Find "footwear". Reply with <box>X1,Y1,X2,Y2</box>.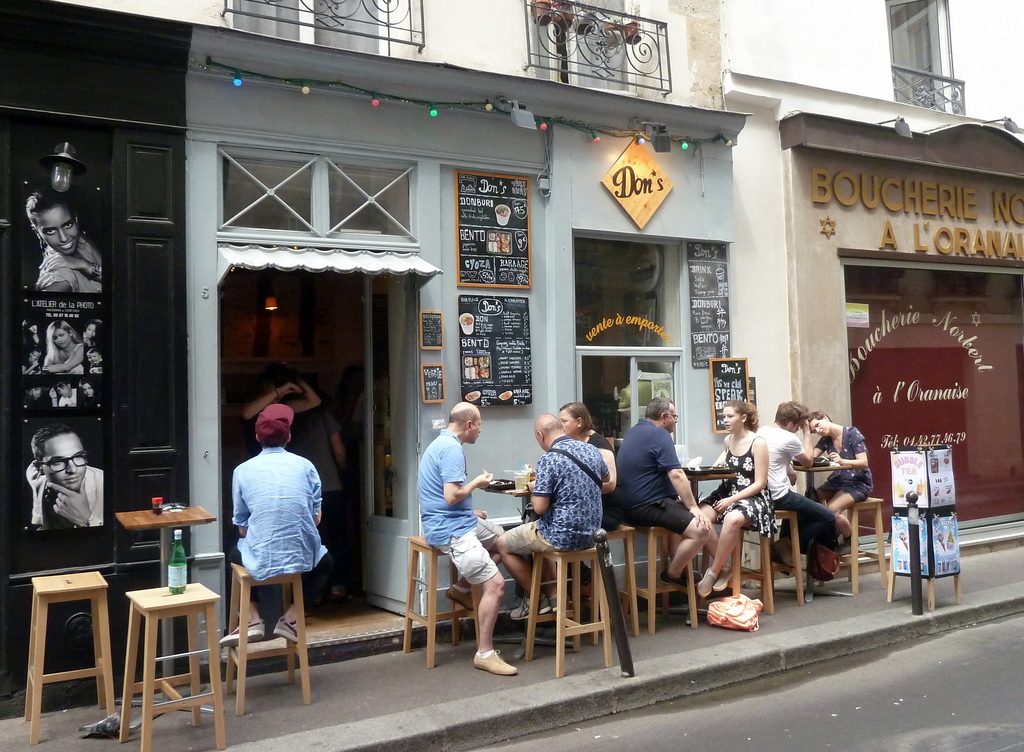
<box>695,570,715,598</box>.
